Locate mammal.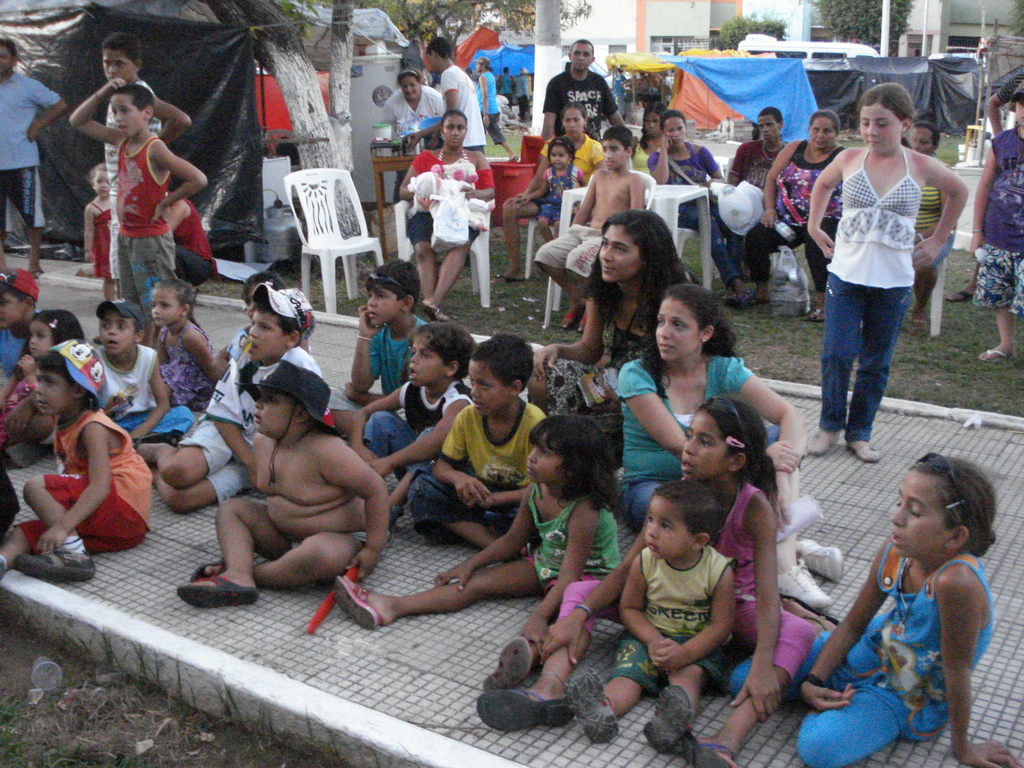
Bounding box: left=815, top=94, right=938, bottom=461.
